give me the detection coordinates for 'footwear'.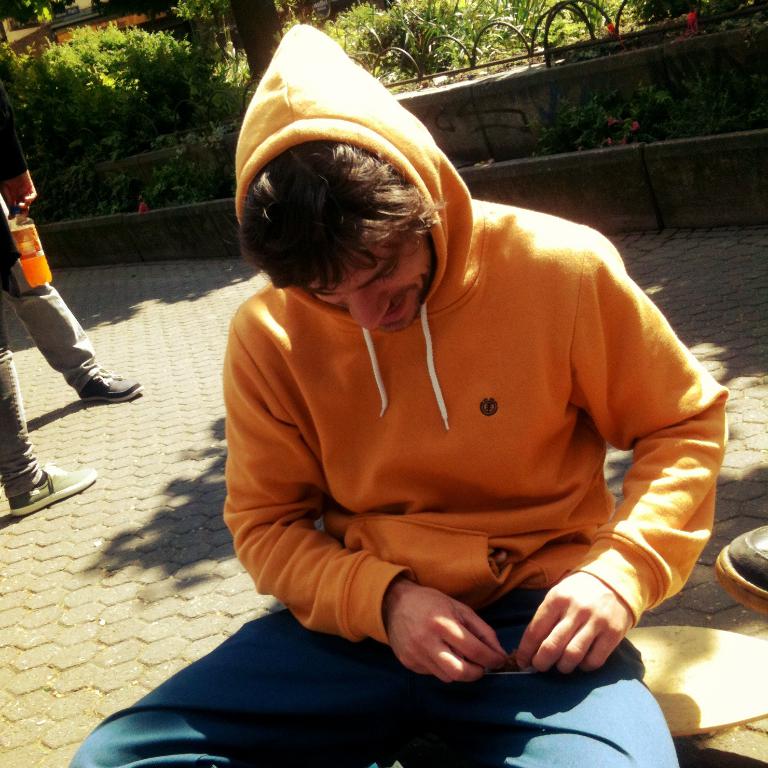
bbox(79, 367, 143, 402).
